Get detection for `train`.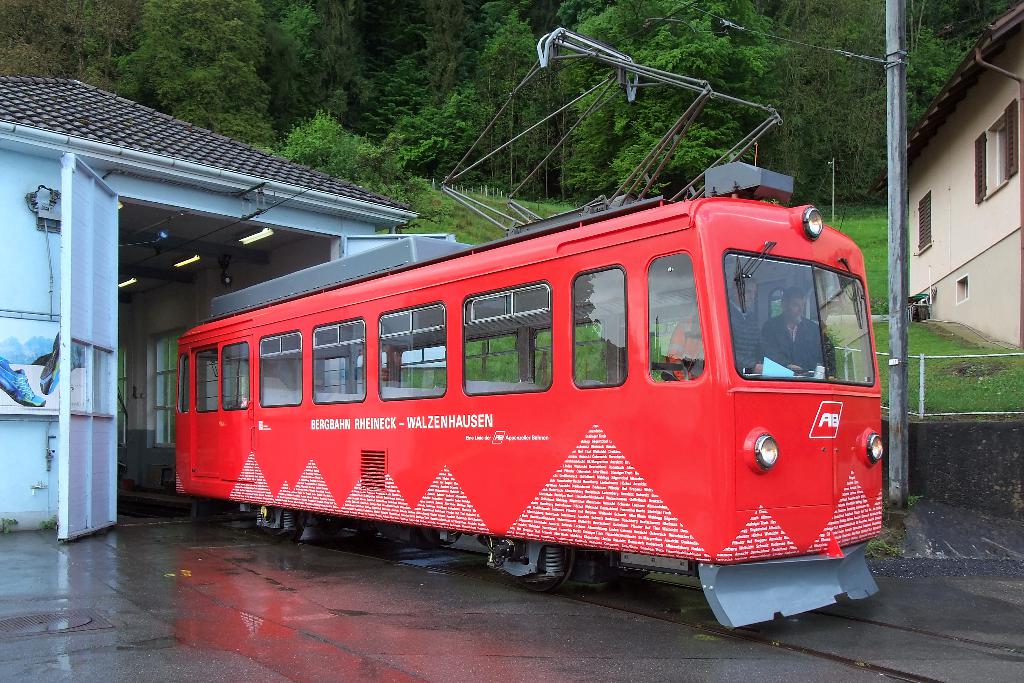
Detection: box(173, 24, 881, 631).
